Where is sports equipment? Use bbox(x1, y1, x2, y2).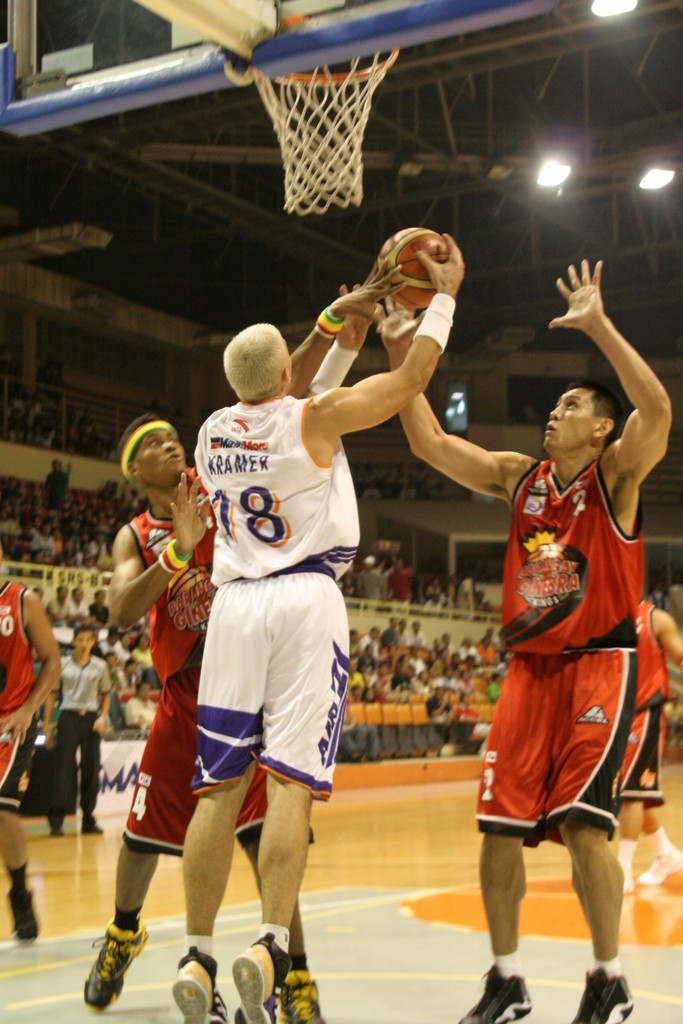
bbox(618, 607, 666, 805).
